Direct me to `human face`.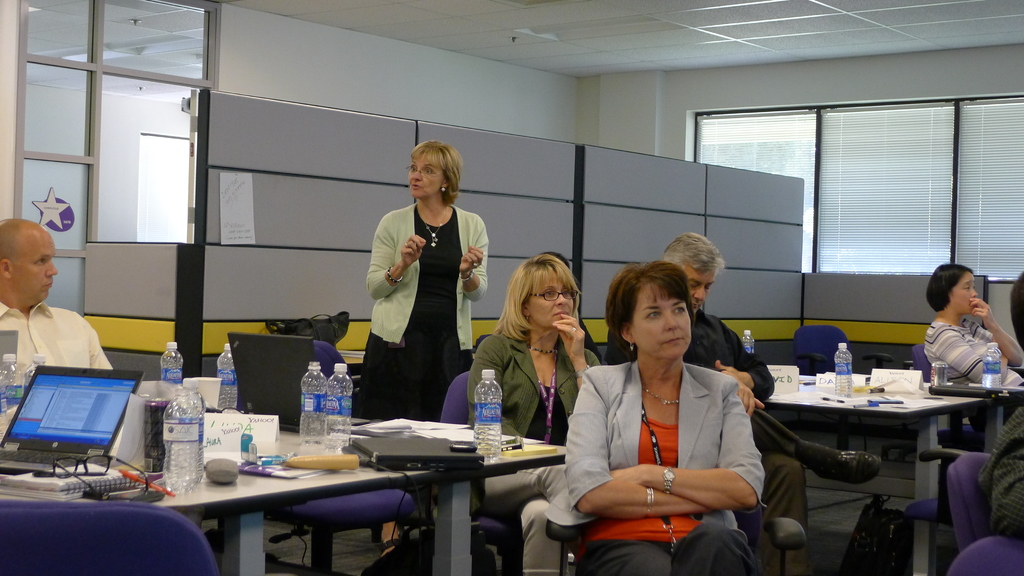
Direction: left=952, top=276, right=976, bottom=314.
